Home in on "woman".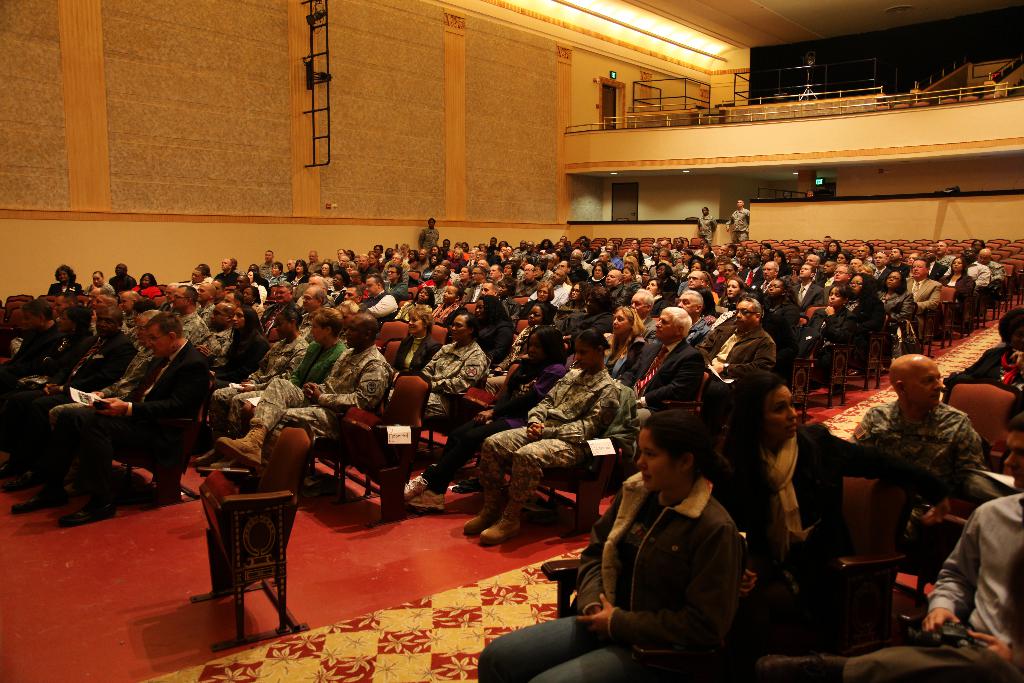
Homed in at select_region(45, 262, 83, 298).
